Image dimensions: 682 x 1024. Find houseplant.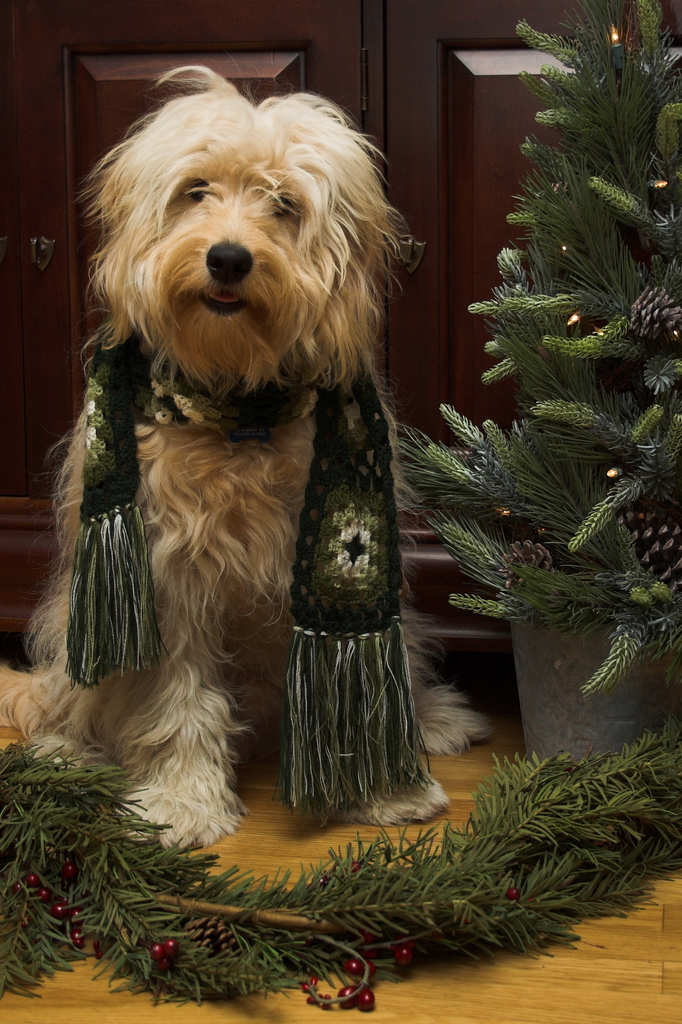
x1=460 y1=0 x2=667 y2=747.
